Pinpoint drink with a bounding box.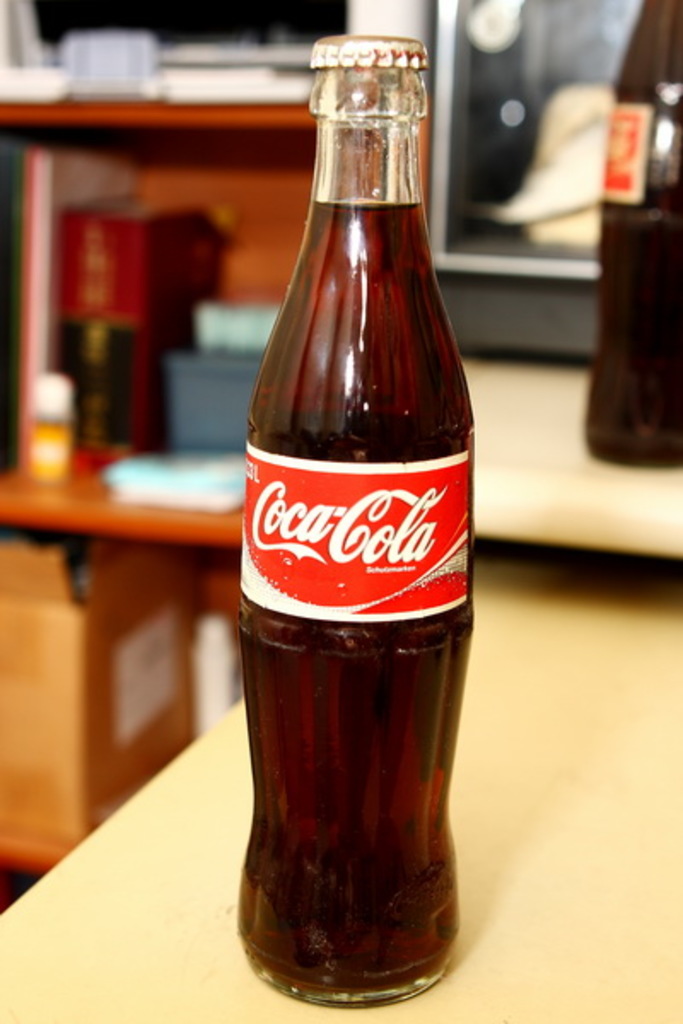
pyautogui.locateOnScreen(591, 0, 681, 461).
